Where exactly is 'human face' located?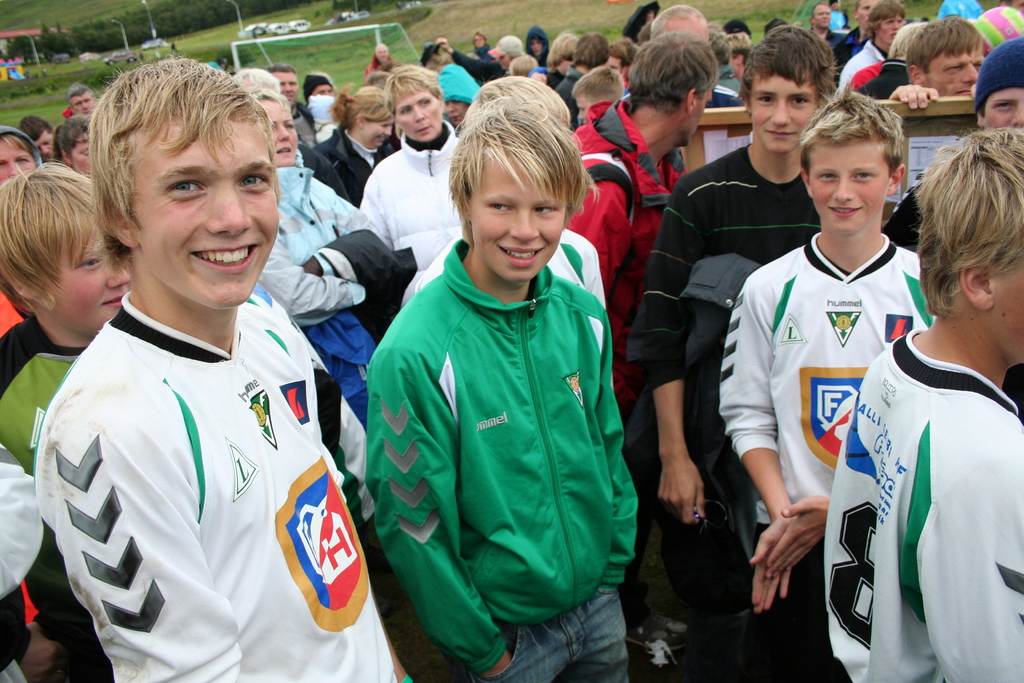
Its bounding box is [444, 99, 468, 128].
